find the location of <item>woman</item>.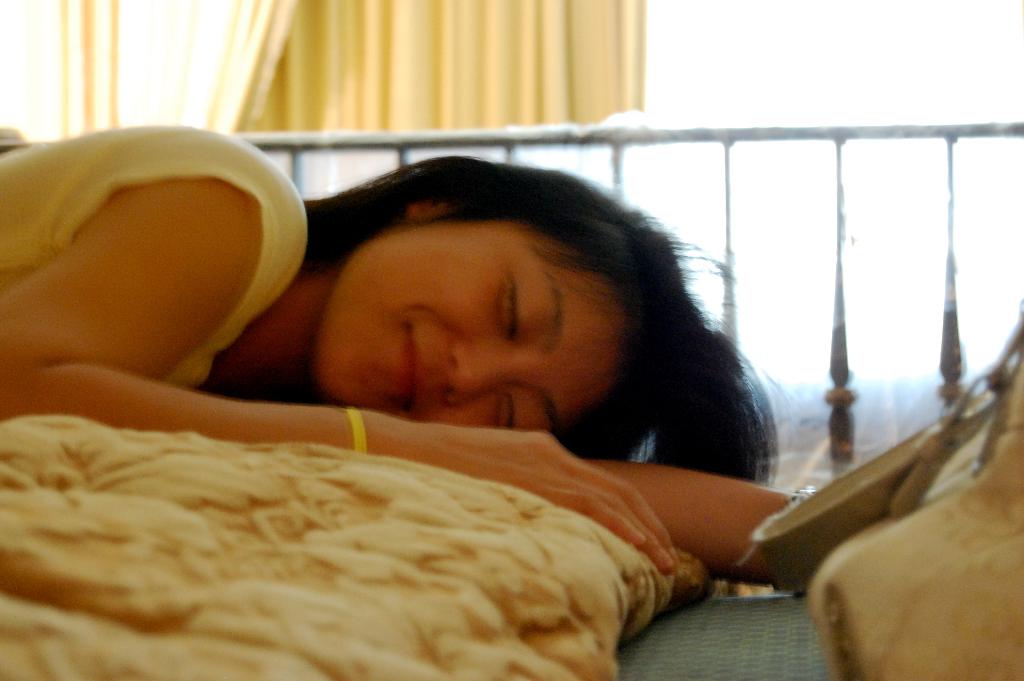
Location: 0, 150, 796, 575.
